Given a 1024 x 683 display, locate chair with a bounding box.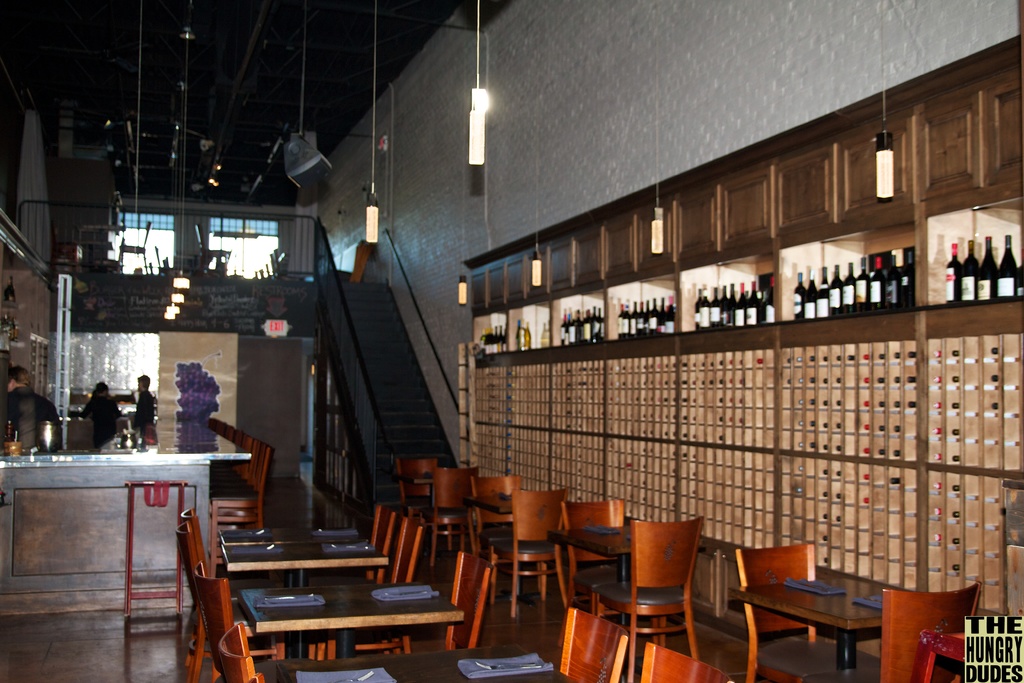
Located: 396 457 440 509.
